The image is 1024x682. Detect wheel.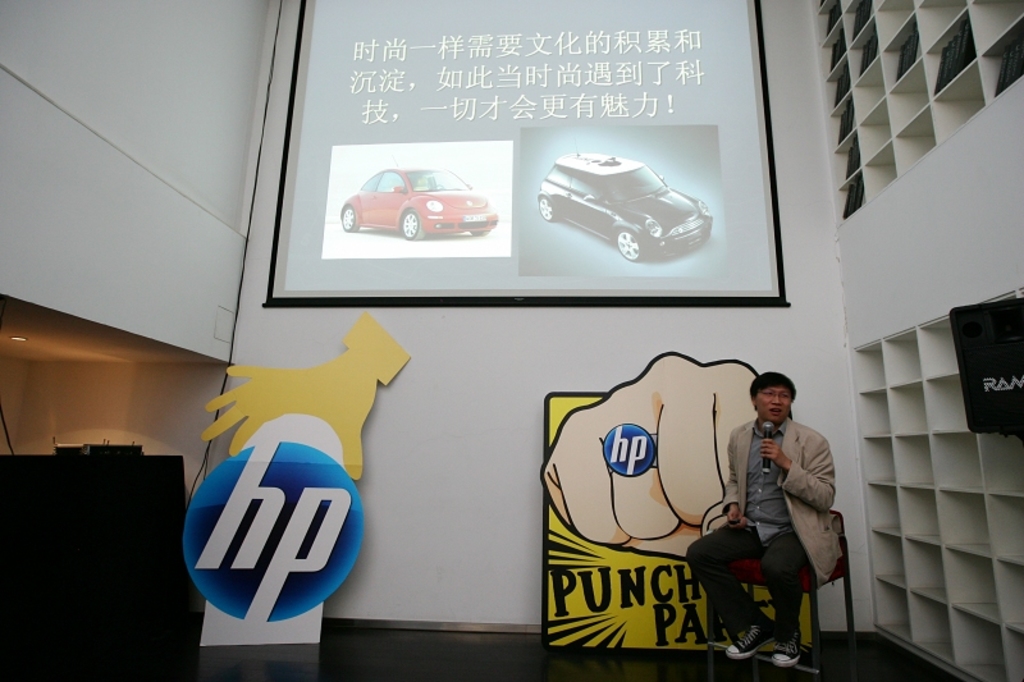
Detection: rect(342, 207, 355, 229).
